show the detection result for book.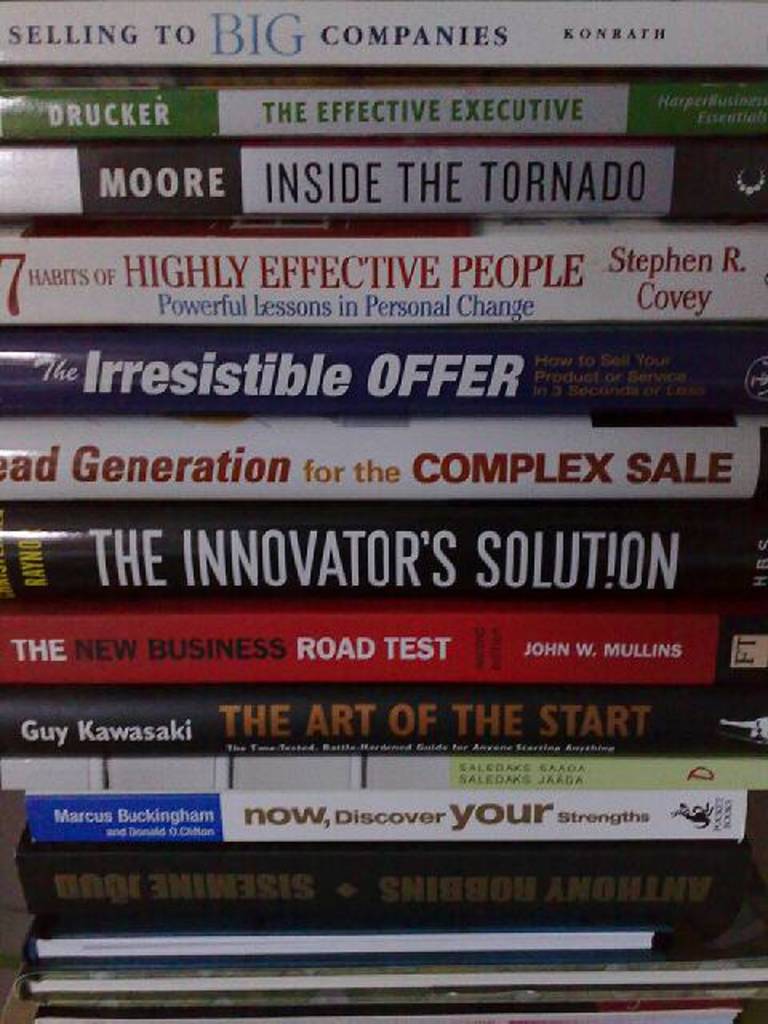
6:851:766:1014.
